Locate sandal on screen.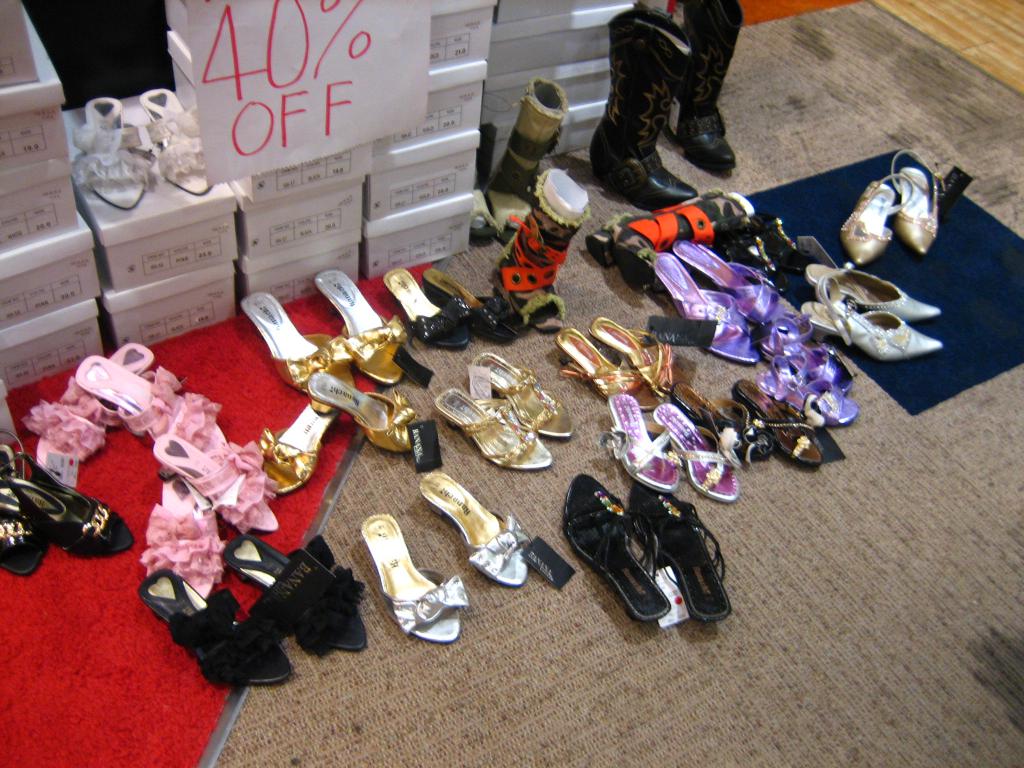
On screen at bbox(468, 349, 578, 438).
